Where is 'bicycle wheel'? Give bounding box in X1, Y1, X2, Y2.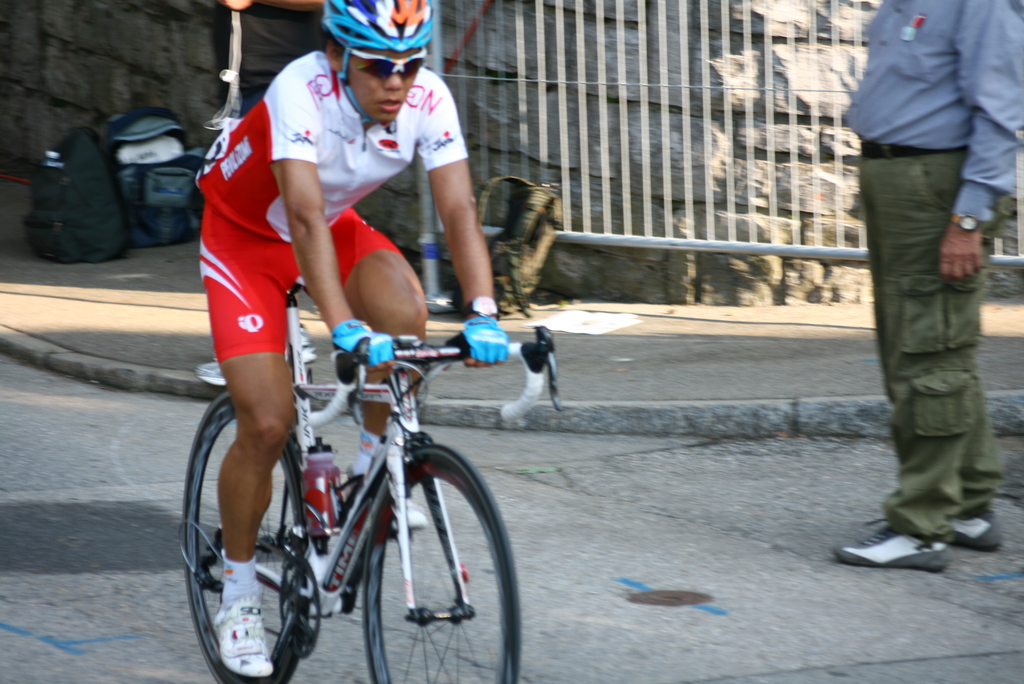
182, 391, 304, 683.
